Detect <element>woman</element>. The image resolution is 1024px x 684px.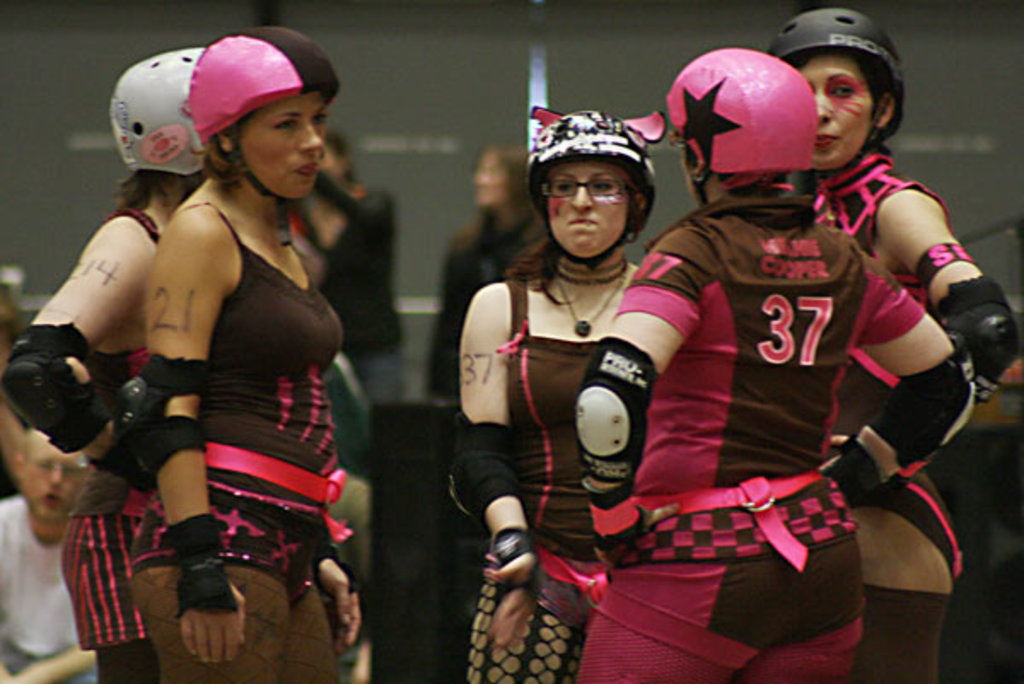
pyautogui.locateOnScreen(568, 48, 976, 682).
